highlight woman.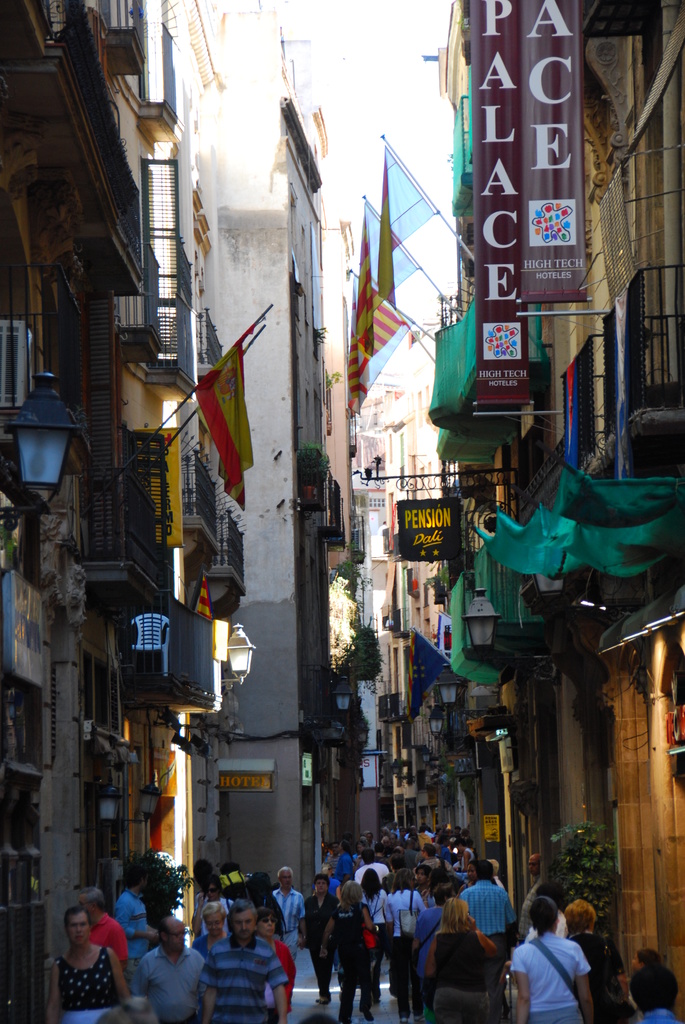
Highlighted region: [358, 863, 395, 1014].
